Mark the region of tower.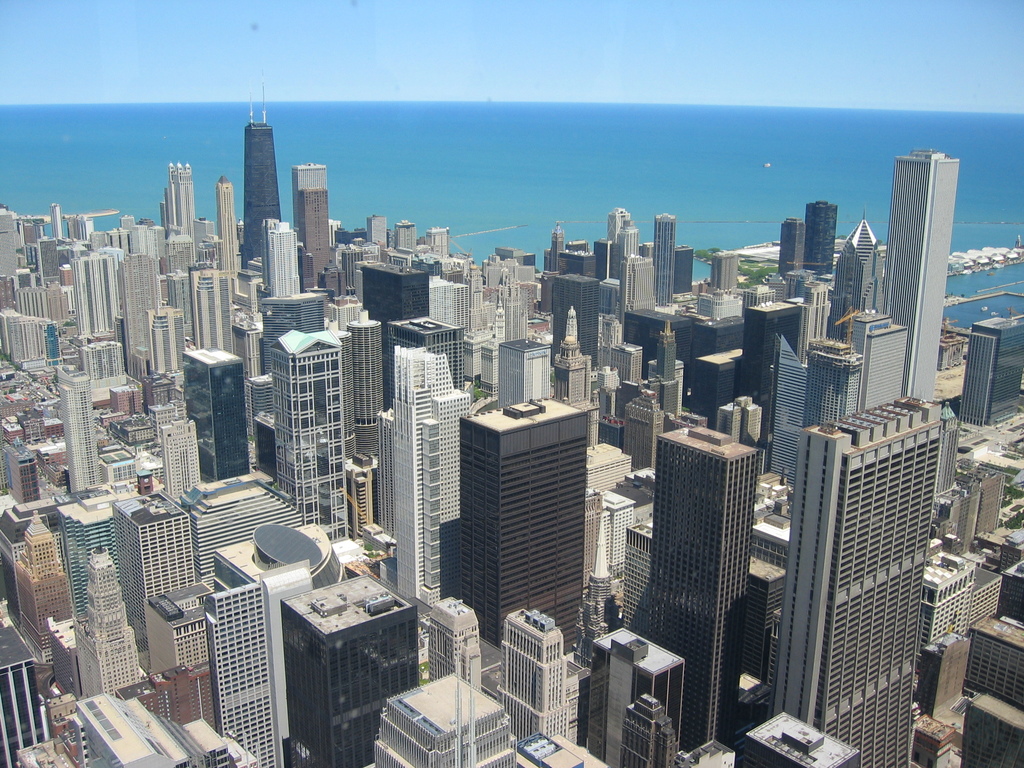
Region: (431, 374, 605, 642).
